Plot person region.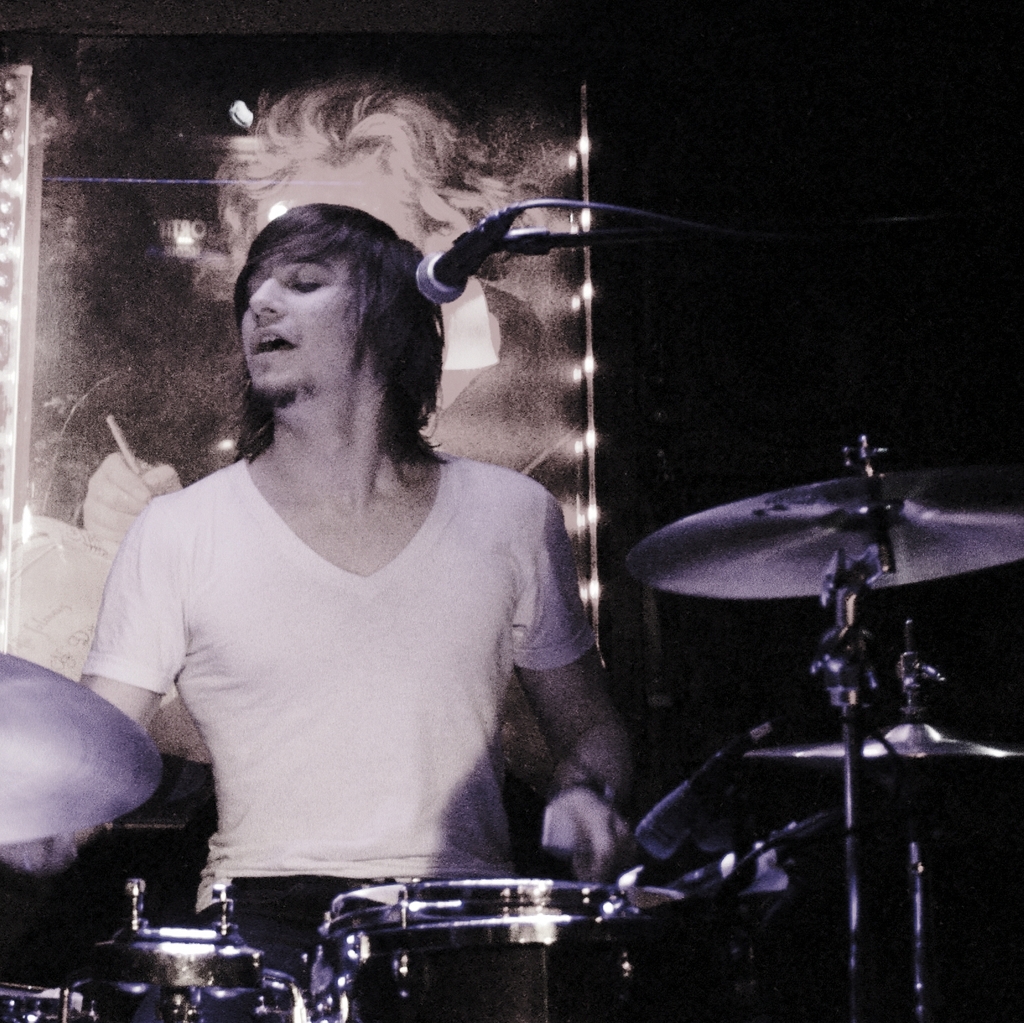
Plotted at (x1=67, y1=161, x2=564, y2=995).
